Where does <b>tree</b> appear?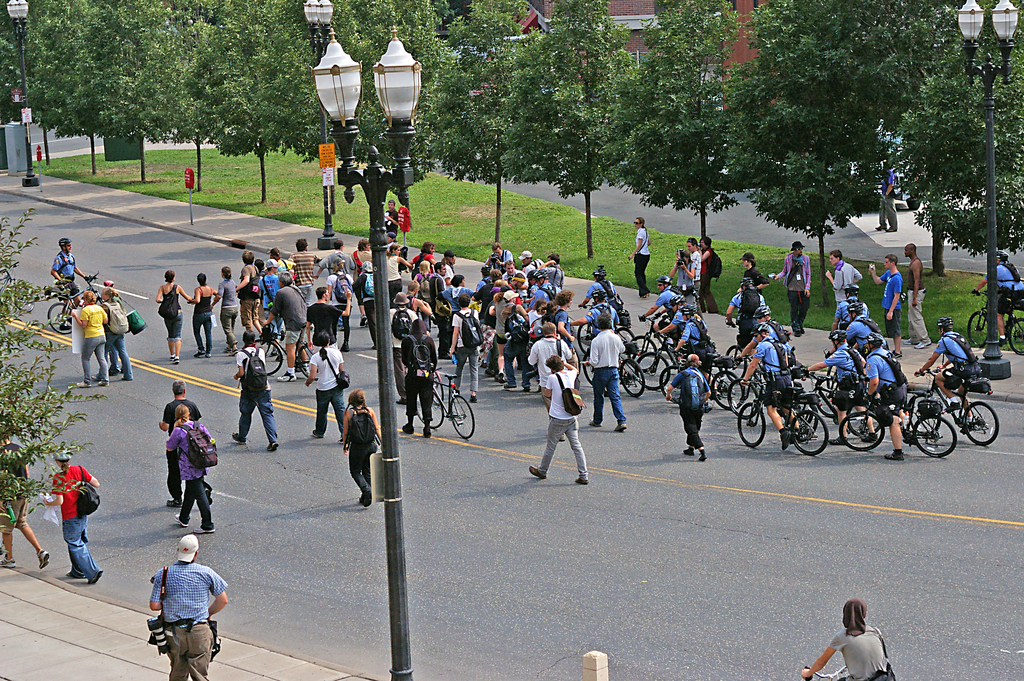
Appears at BBox(0, 211, 111, 515).
